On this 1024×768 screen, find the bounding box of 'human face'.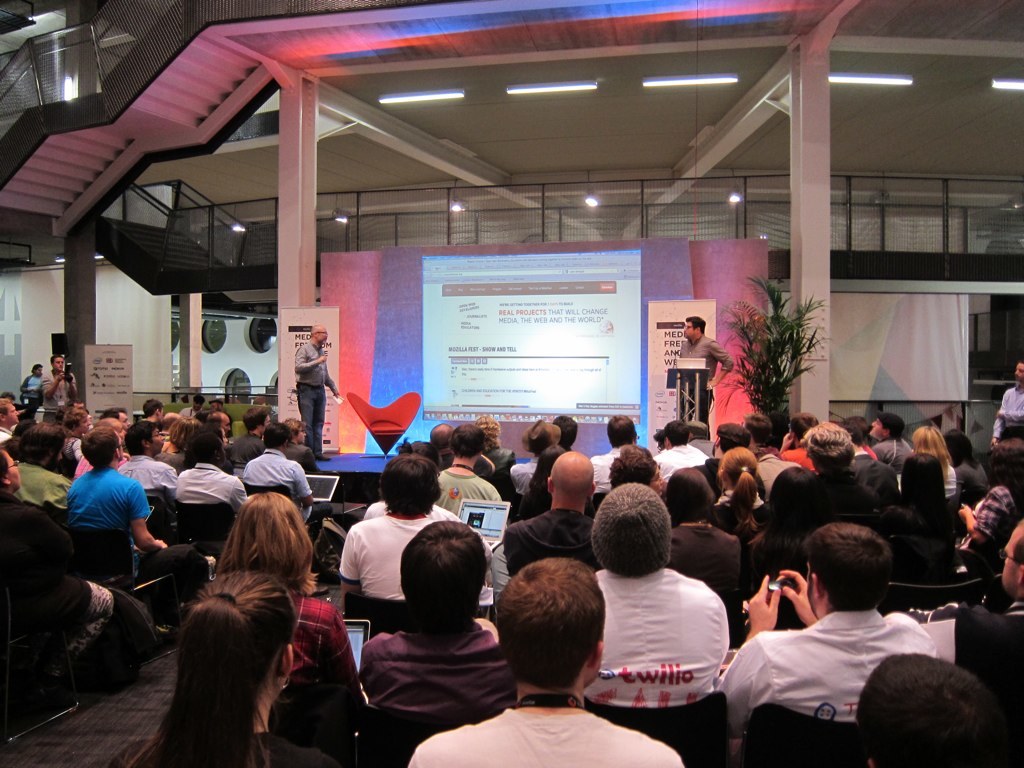
Bounding box: left=320, top=327, right=327, bottom=347.
